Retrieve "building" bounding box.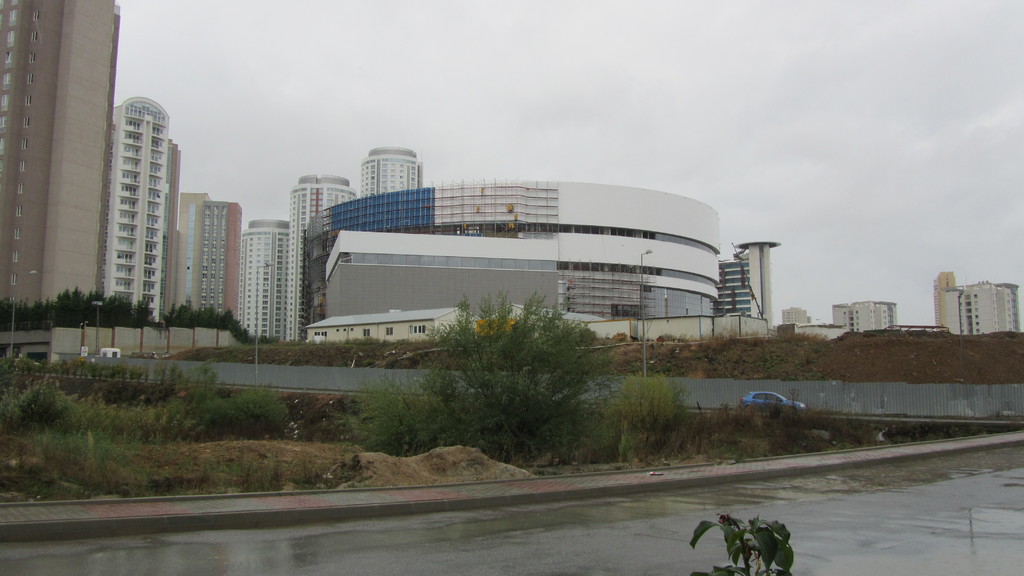
Bounding box: bbox(180, 189, 244, 322).
